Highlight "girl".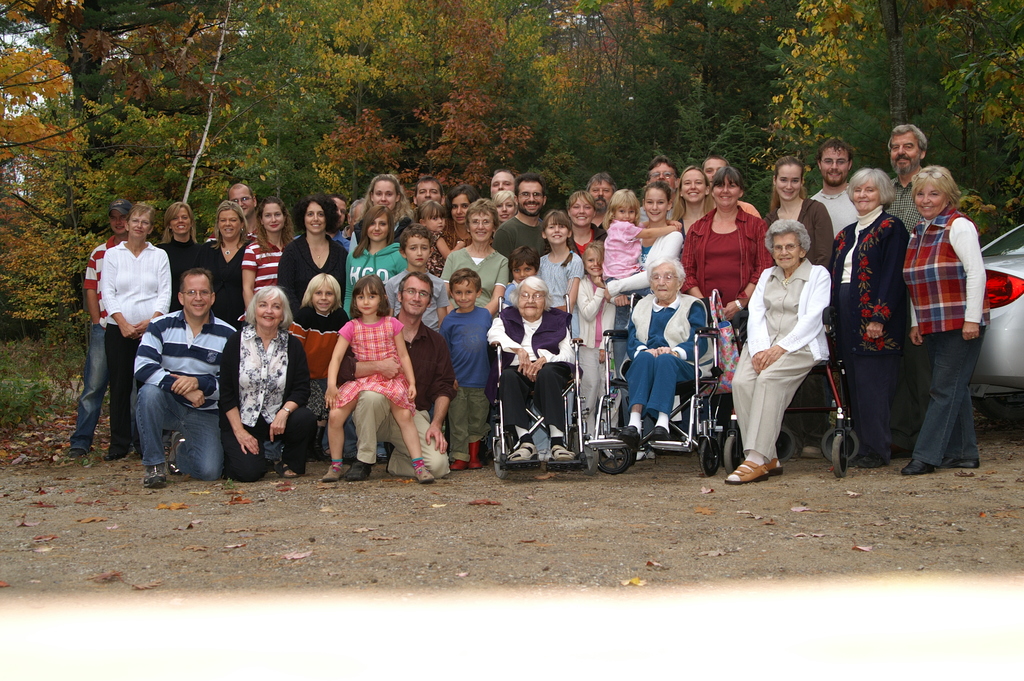
Highlighted region: <box>577,240,616,436</box>.
